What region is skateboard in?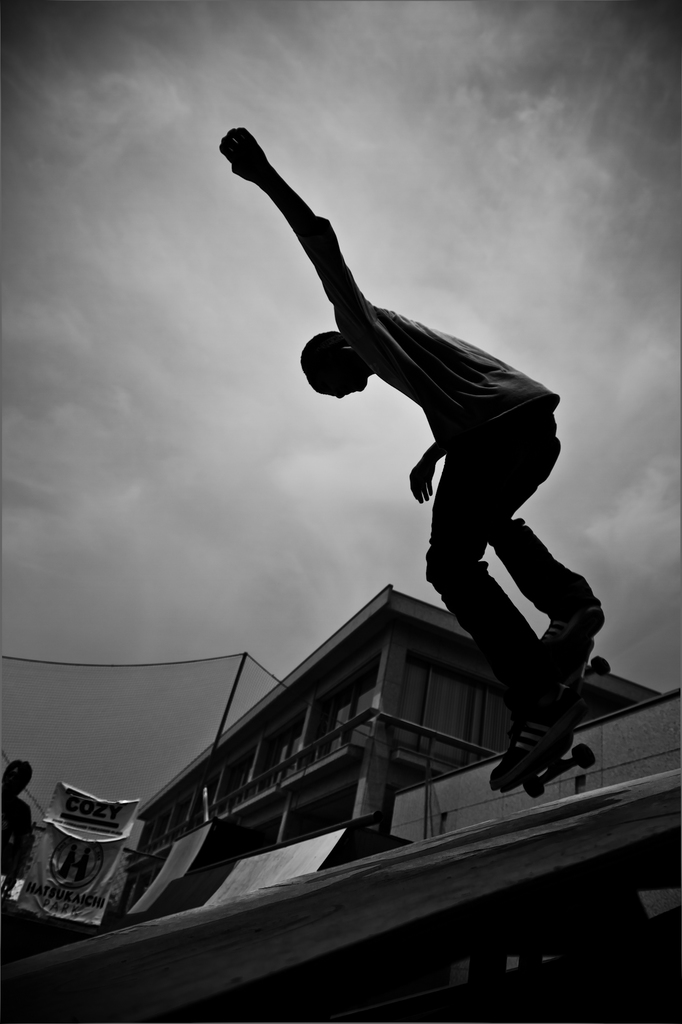
box(498, 638, 612, 798).
